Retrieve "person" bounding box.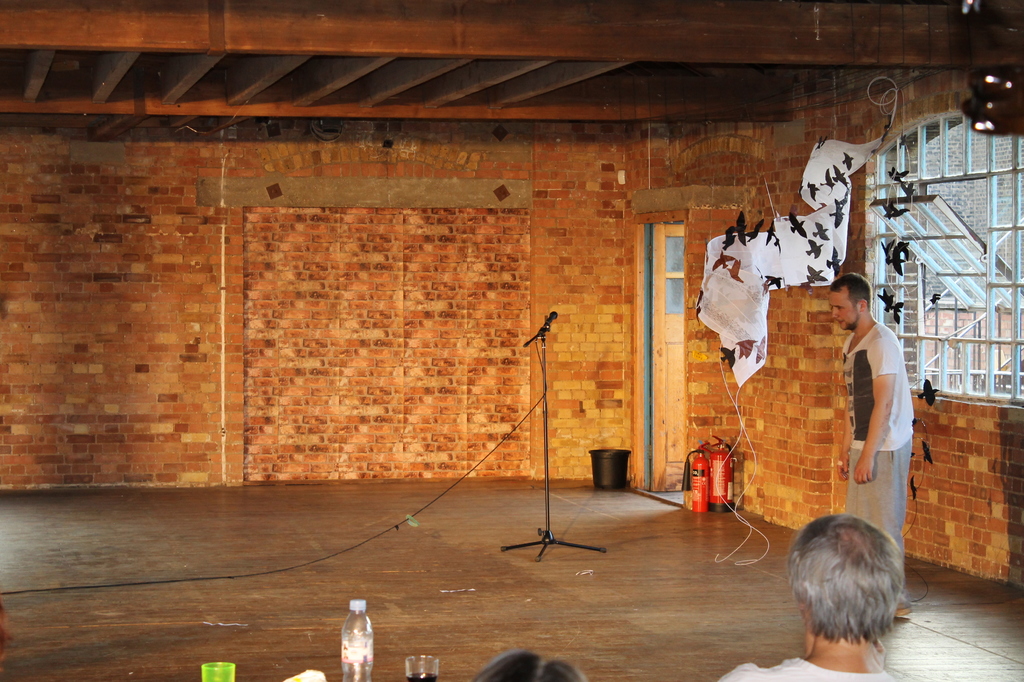
Bounding box: (left=472, top=646, right=582, bottom=681).
